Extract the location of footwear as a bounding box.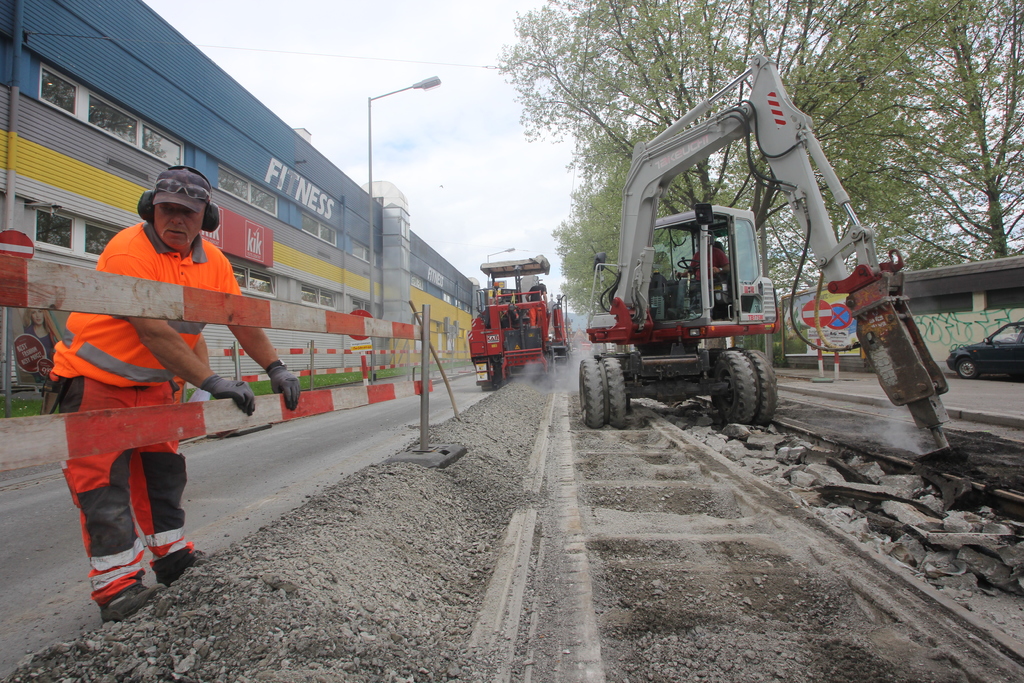
x1=153, y1=545, x2=212, y2=584.
